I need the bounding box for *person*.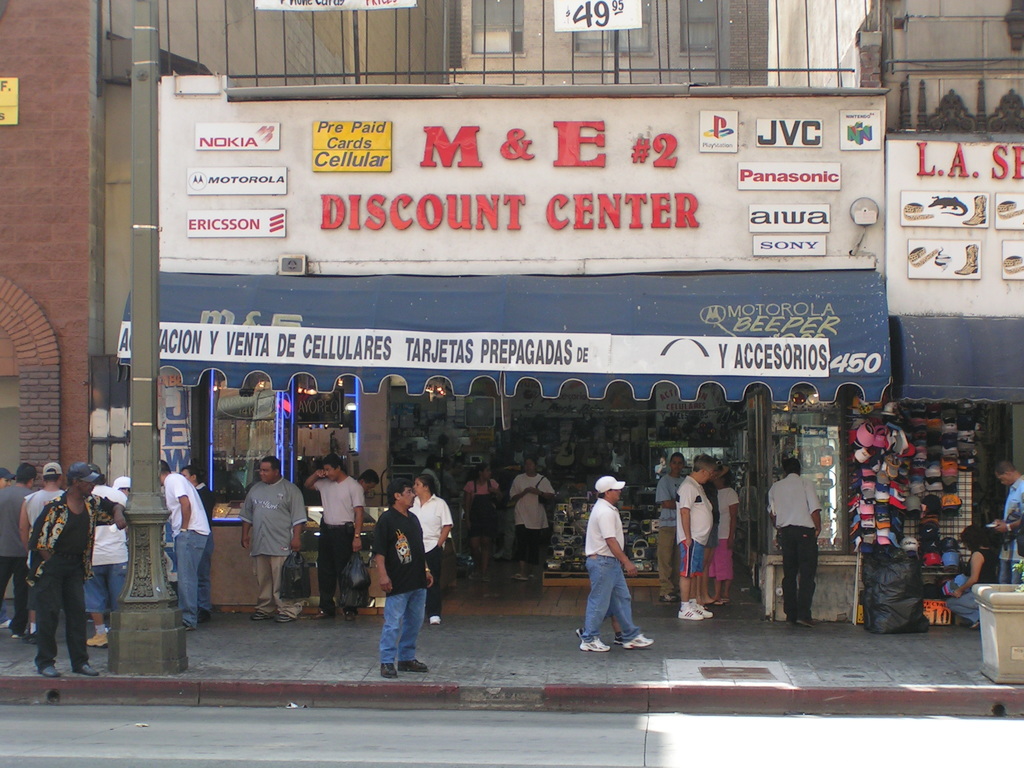
Here it is: left=159, top=457, right=208, bottom=627.
